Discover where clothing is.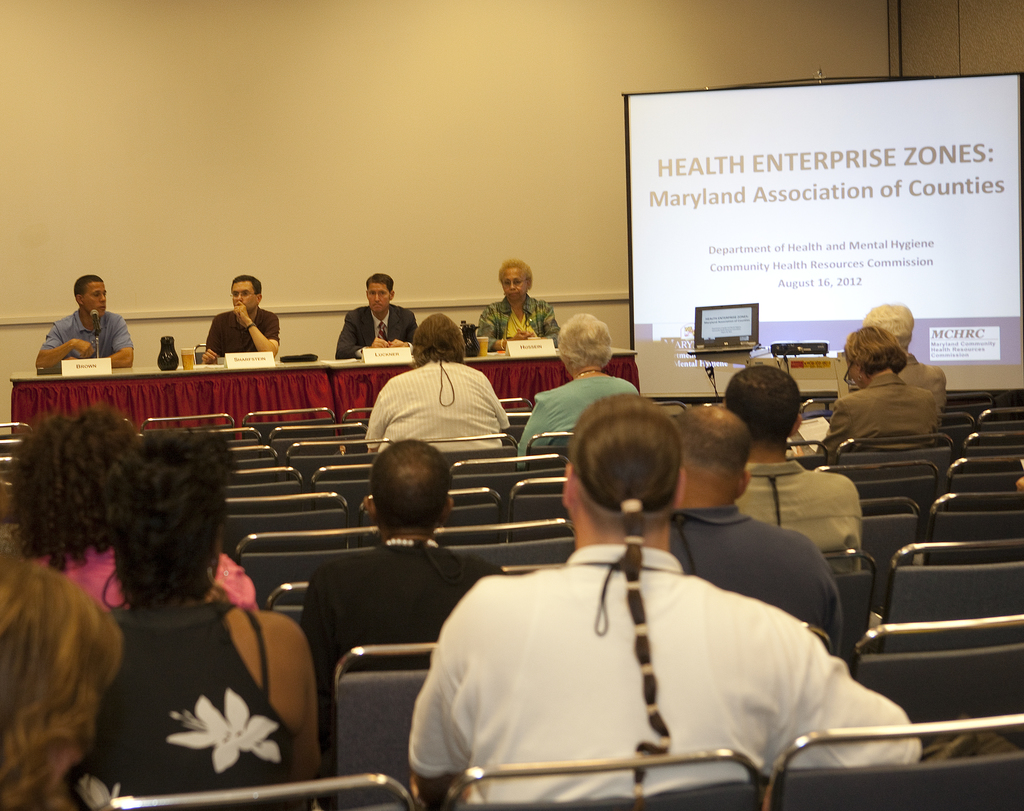
Discovered at detection(822, 368, 945, 452).
